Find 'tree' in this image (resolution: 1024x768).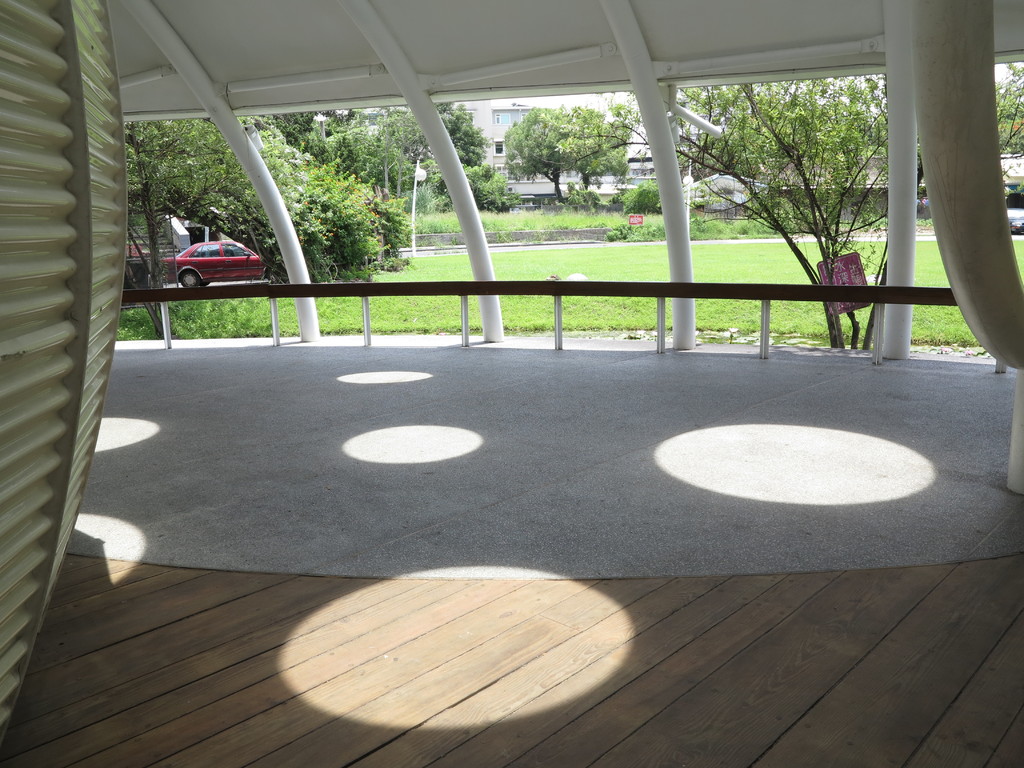
BBox(499, 101, 592, 200).
